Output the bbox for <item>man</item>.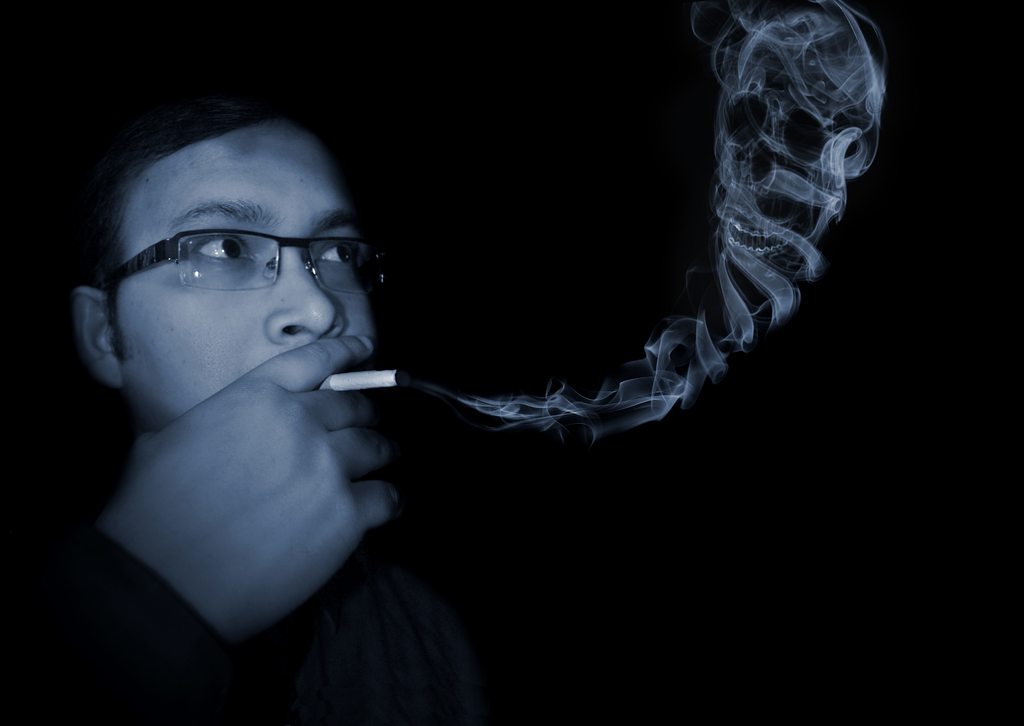
left=3, top=0, right=1023, bottom=725.
